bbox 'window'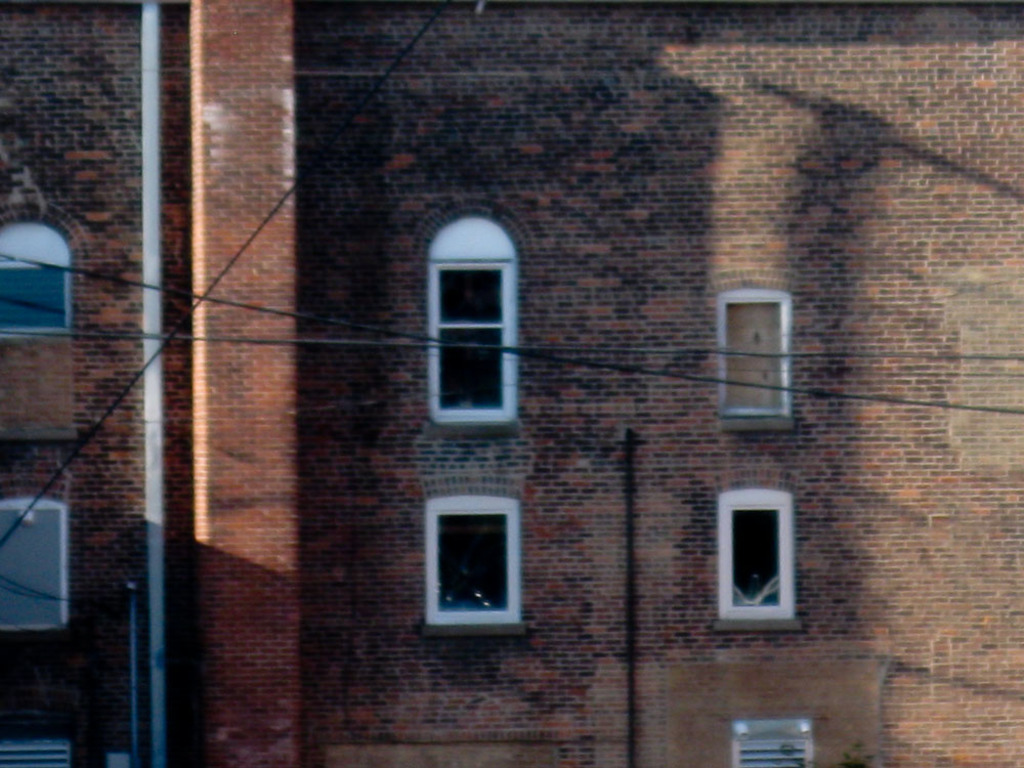
bbox=[0, 738, 69, 767]
